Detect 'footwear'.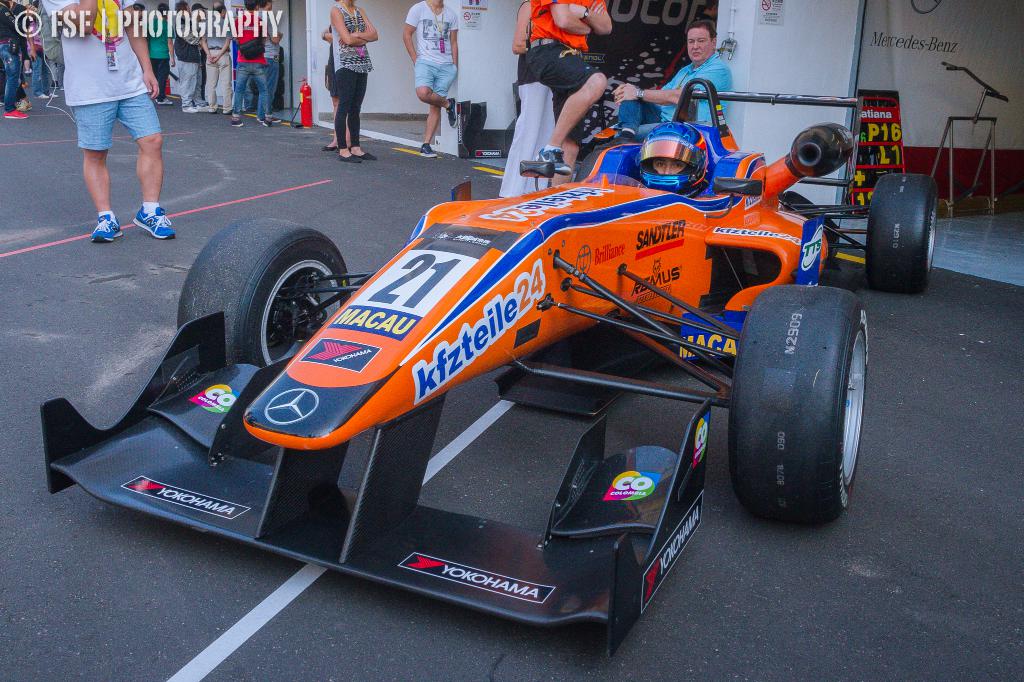
Detected at rect(334, 149, 360, 163).
